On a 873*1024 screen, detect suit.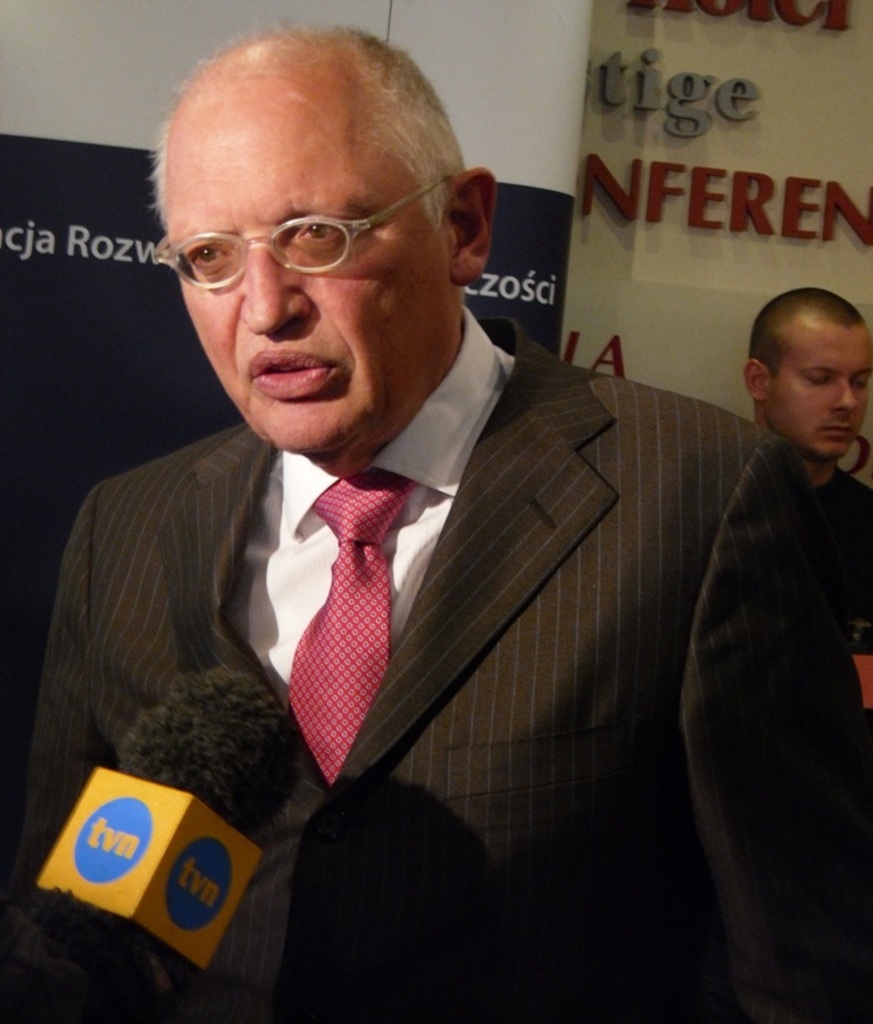
select_region(22, 316, 868, 1019).
